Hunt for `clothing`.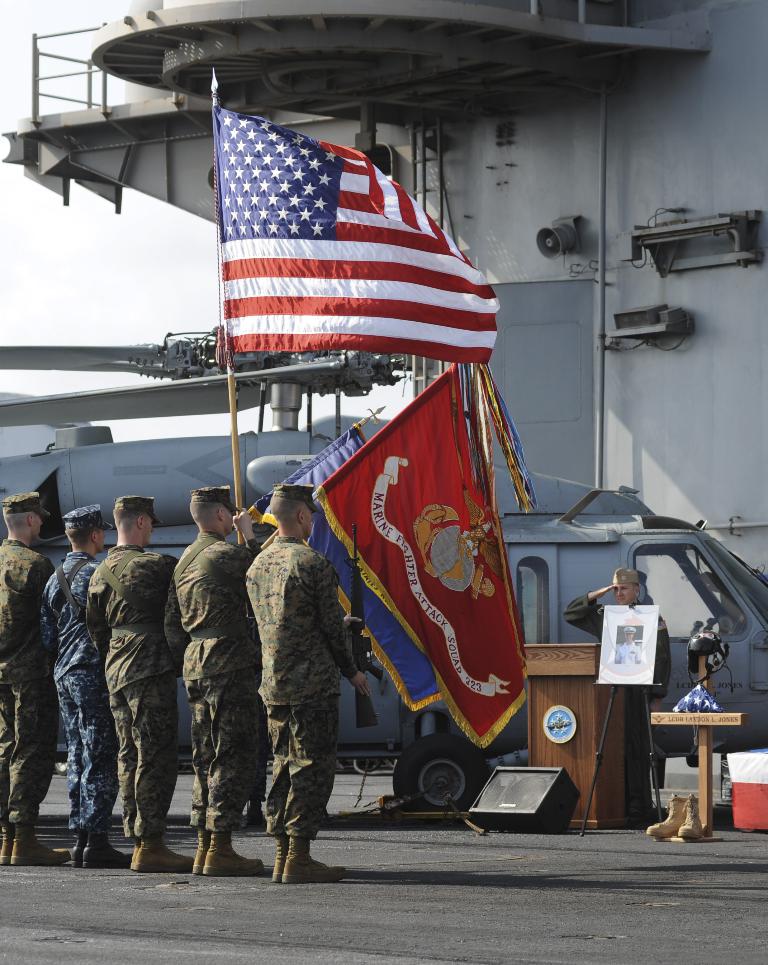
Hunted down at crop(68, 547, 189, 834).
